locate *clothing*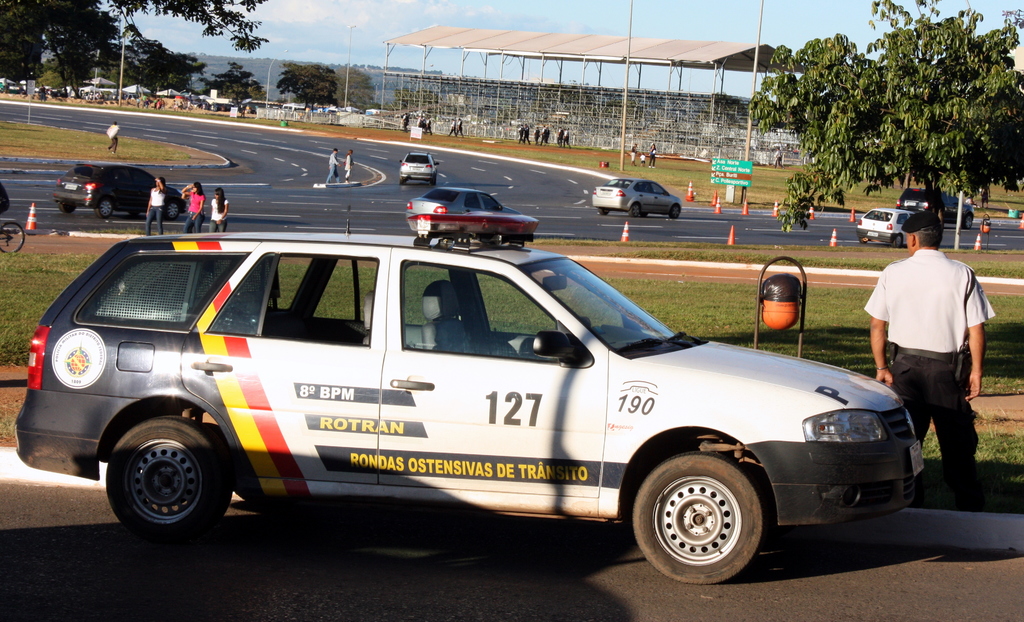
box=[38, 87, 45, 101]
